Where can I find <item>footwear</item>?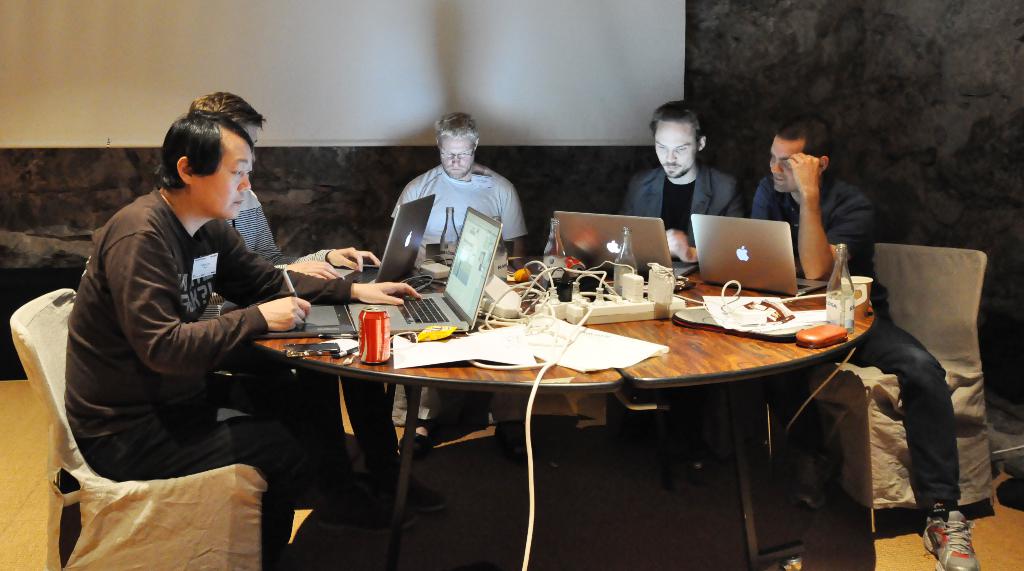
You can find it at (left=399, top=421, right=417, bottom=458).
